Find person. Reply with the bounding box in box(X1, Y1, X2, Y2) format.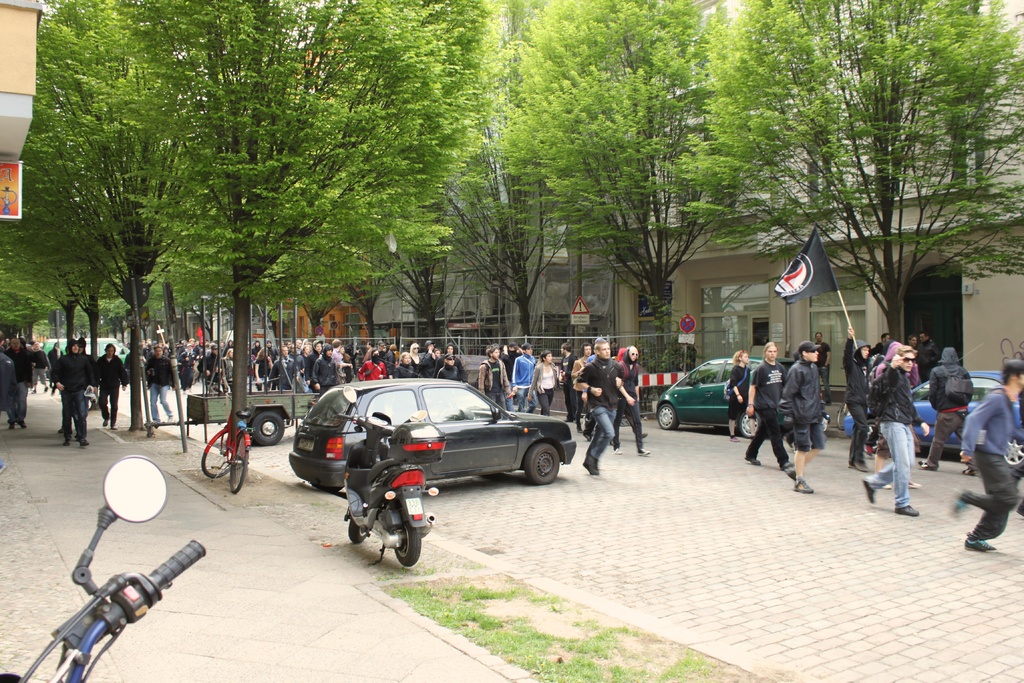
box(870, 325, 937, 529).
